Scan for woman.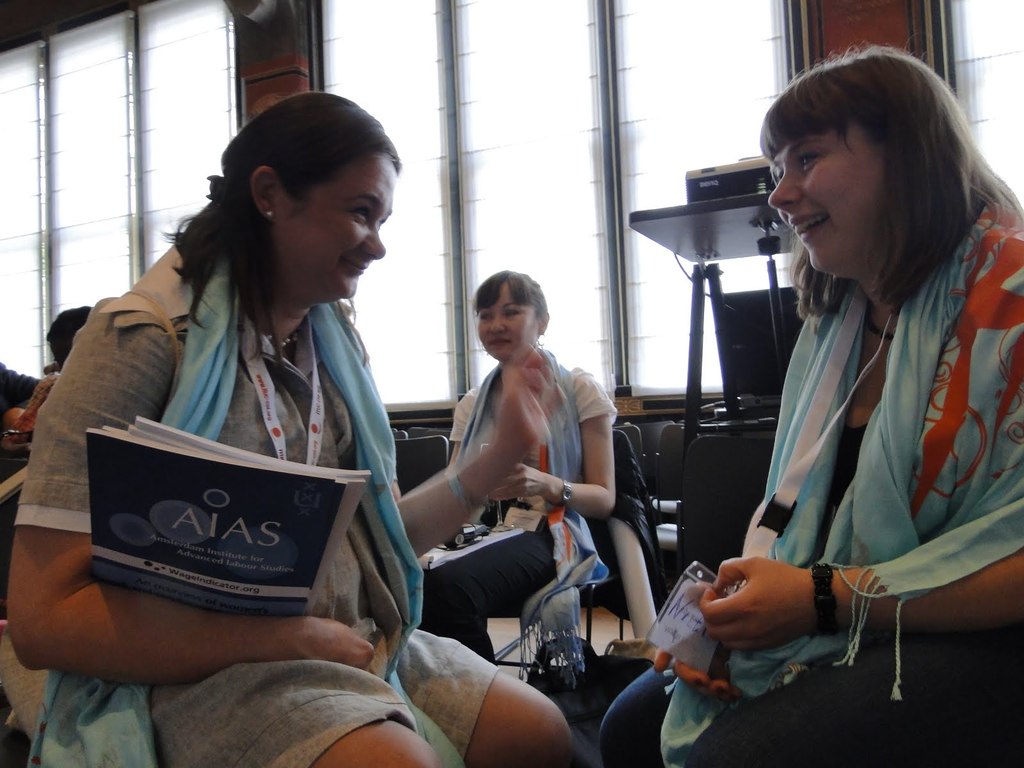
Scan result: <bbox>13, 97, 477, 740</bbox>.
